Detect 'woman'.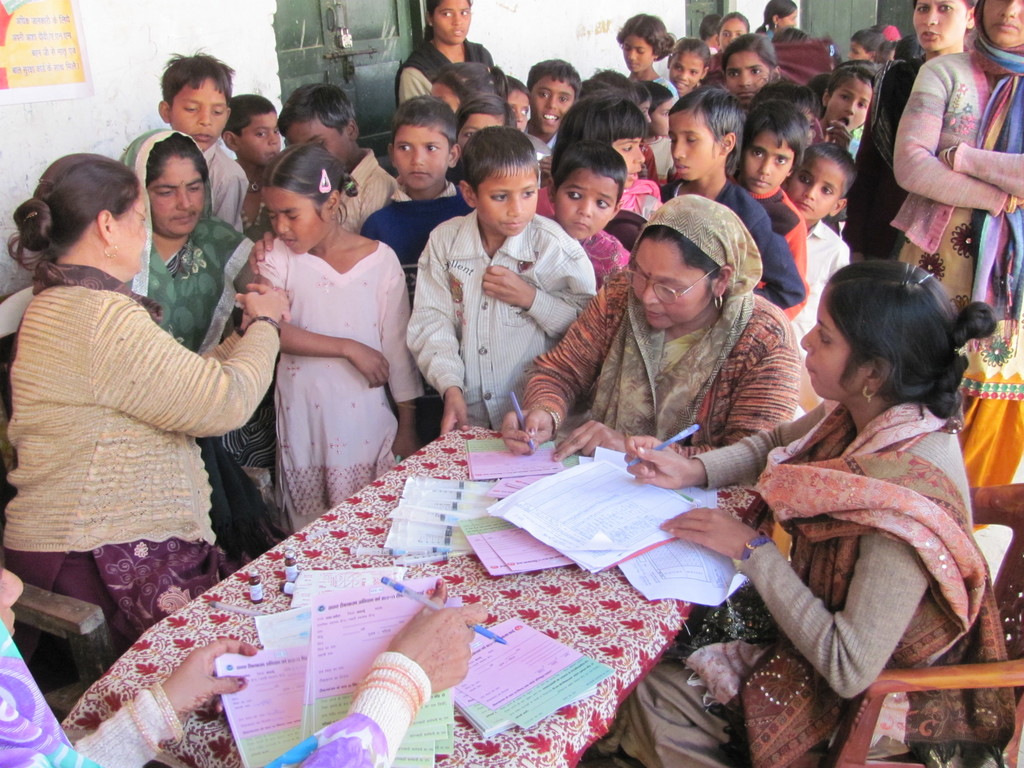
Detected at {"left": 890, "top": 0, "right": 1023, "bottom": 533}.
